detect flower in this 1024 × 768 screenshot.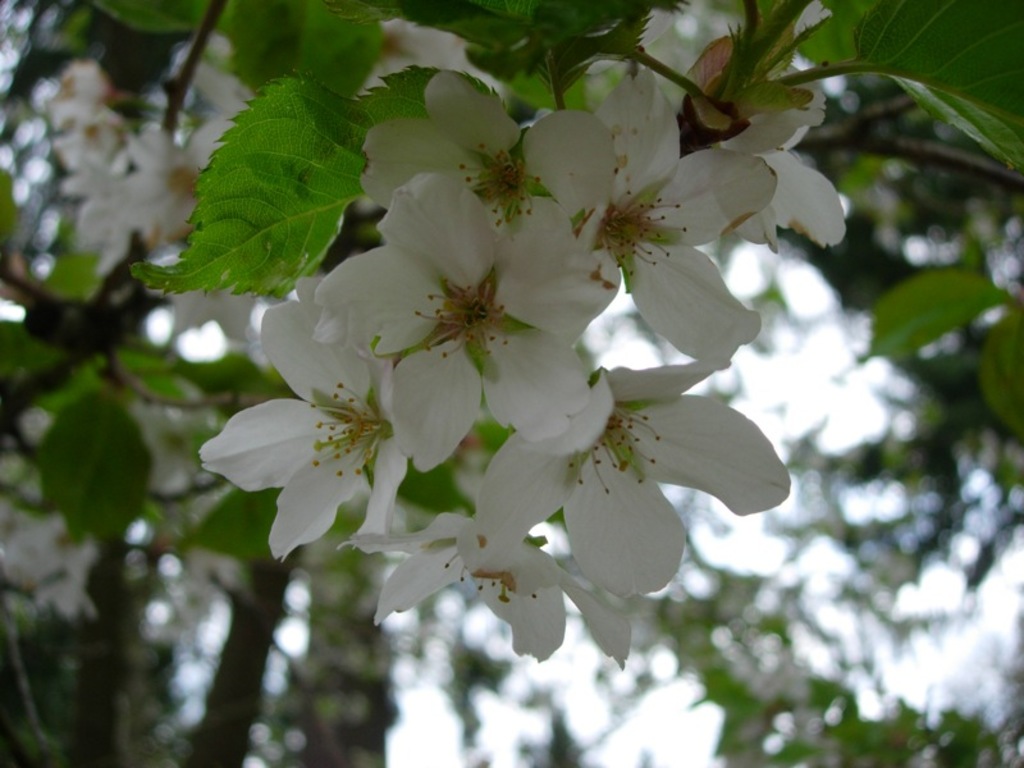
Detection: [left=717, top=0, right=835, bottom=253].
